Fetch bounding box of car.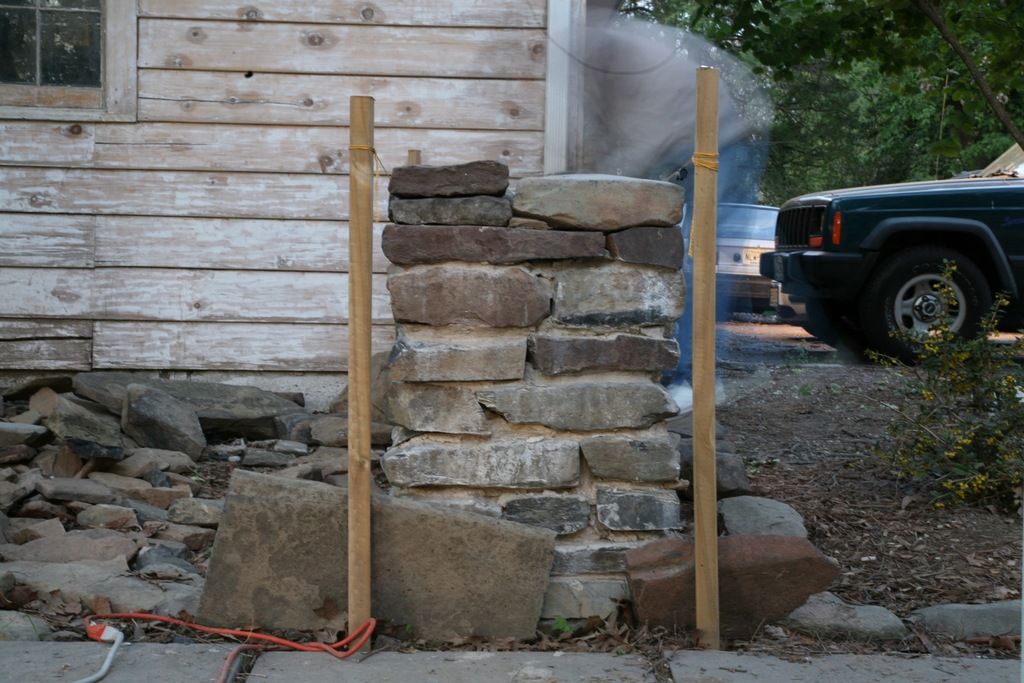
Bbox: region(683, 190, 804, 315).
